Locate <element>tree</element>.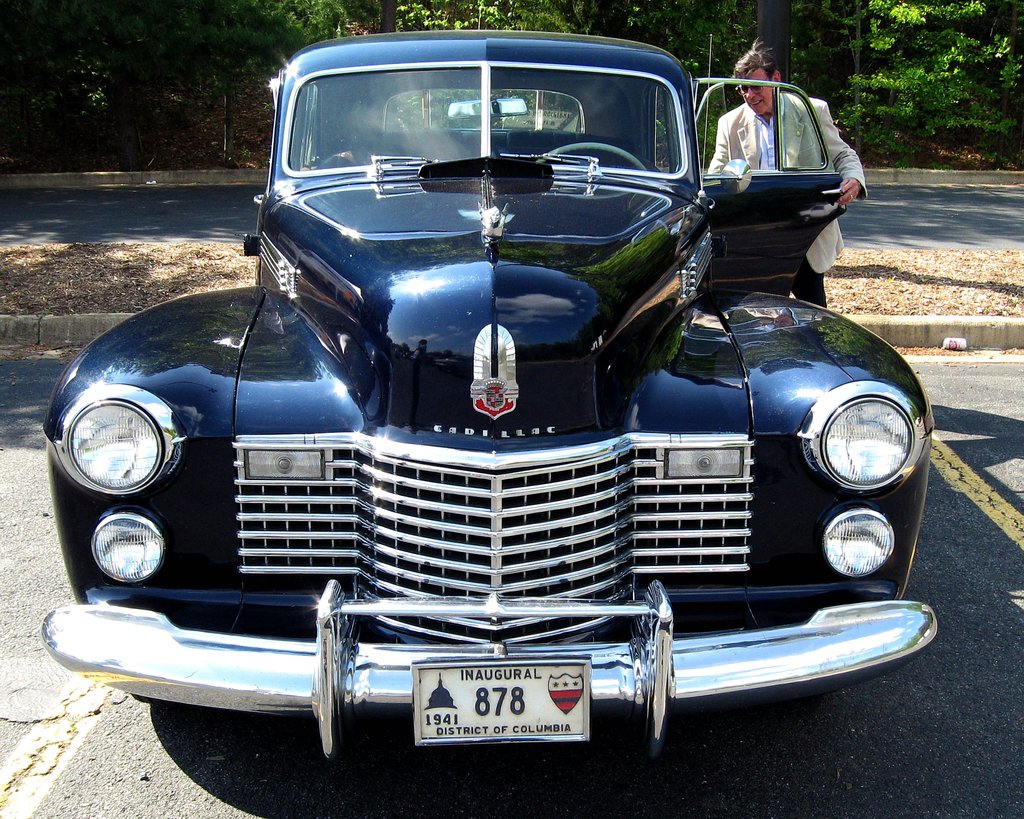
Bounding box: box=[0, 0, 1013, 181].
